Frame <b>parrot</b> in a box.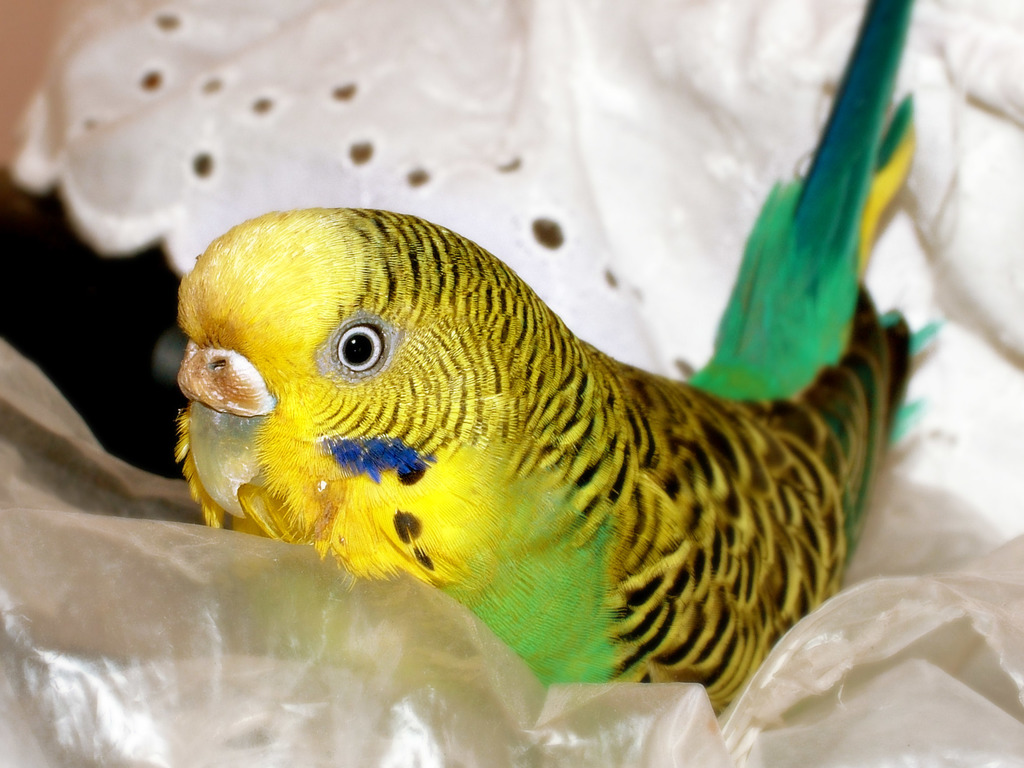
x1=178, y1=0, x2=942, y2=717.
